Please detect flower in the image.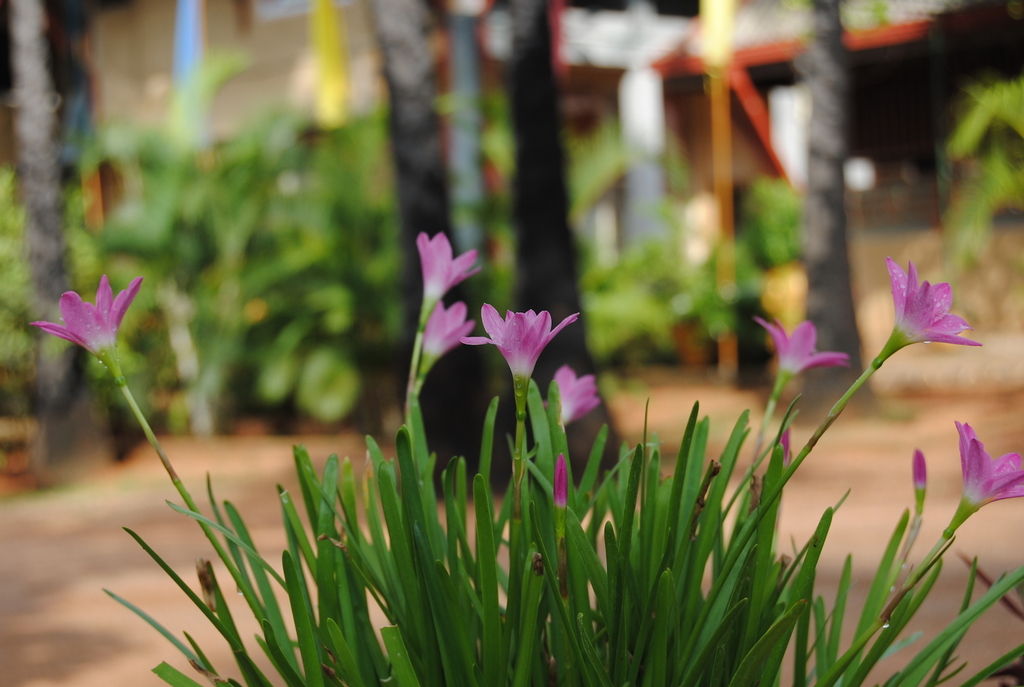
890:255:984:359.
